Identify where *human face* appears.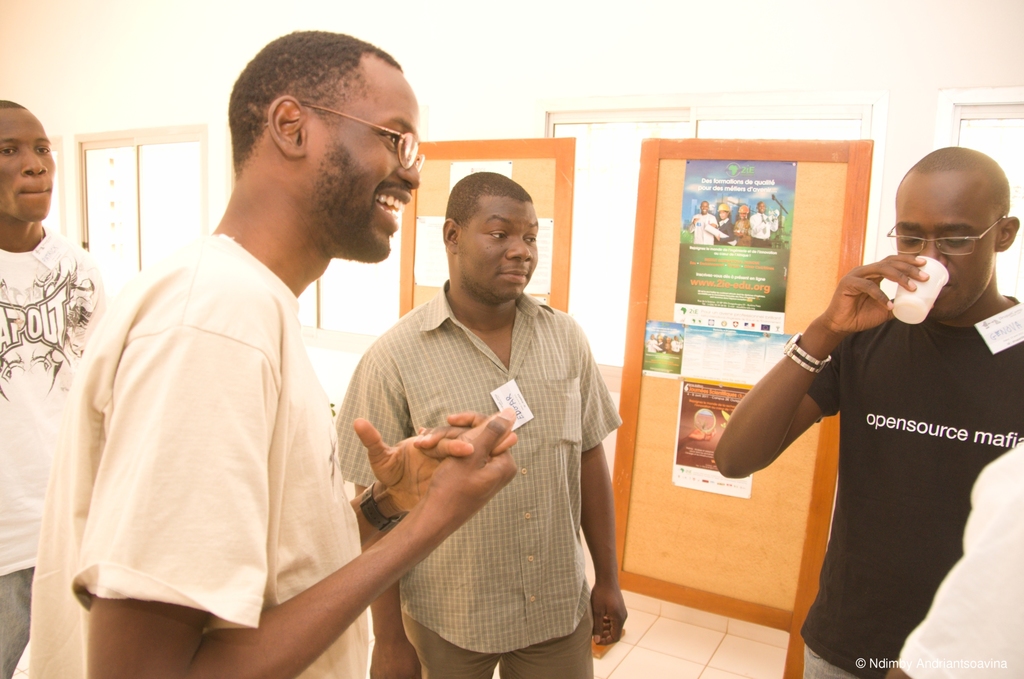
Appears at select_region(455, 199, 538, 302).
